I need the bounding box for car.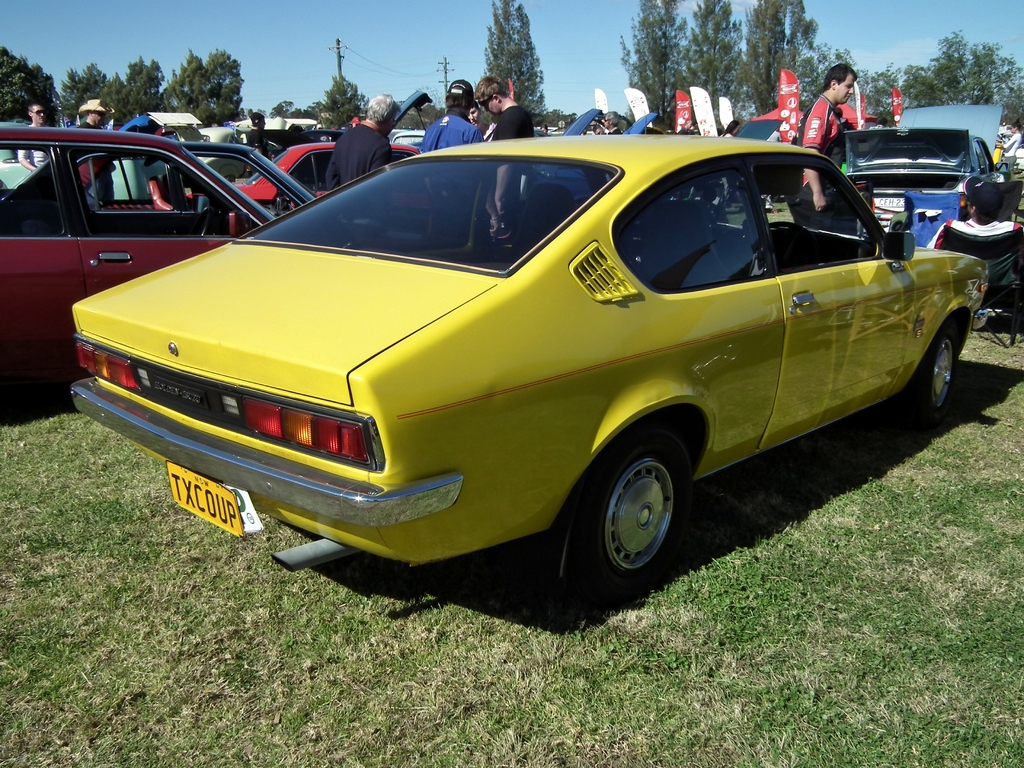
Here it is: bbox(51, 108, 979, 599).
